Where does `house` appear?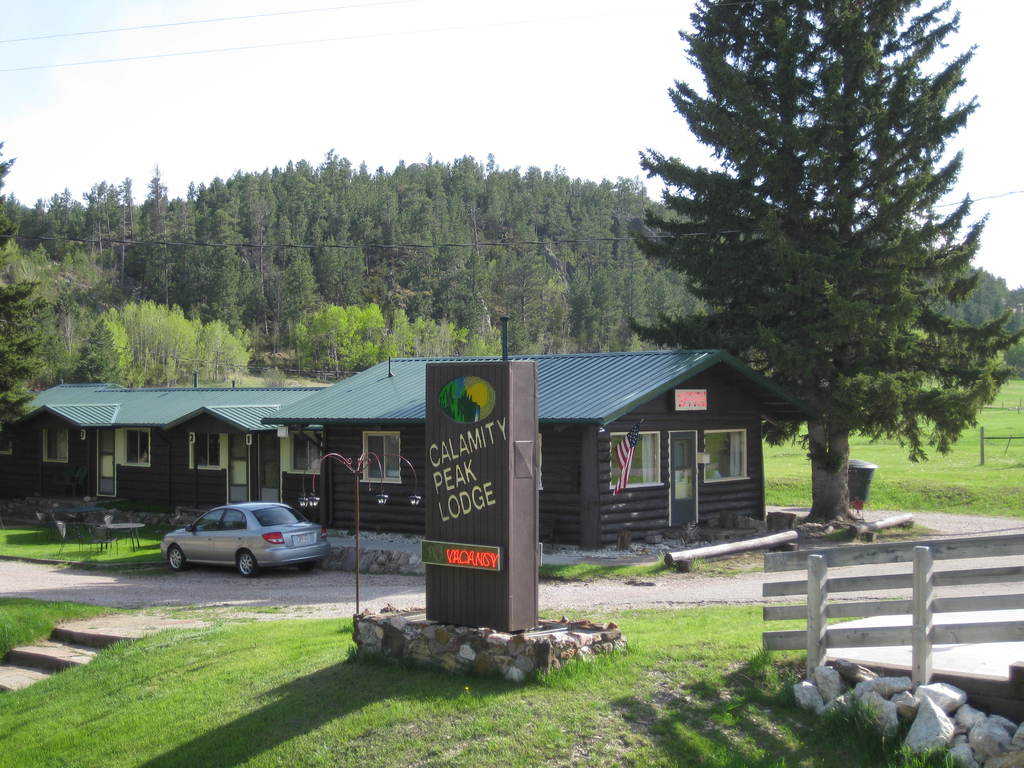
Appears at x1=264, y1=353, x2=801, y2=546.
